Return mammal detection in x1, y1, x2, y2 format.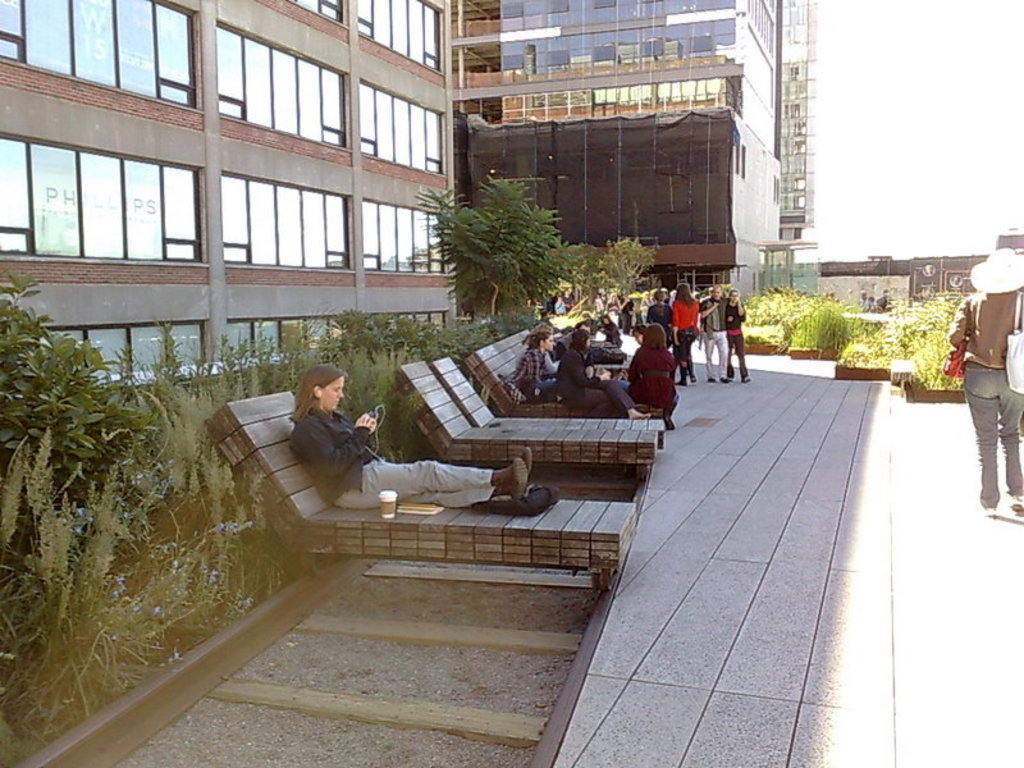
950, 241, 1023, 520.
